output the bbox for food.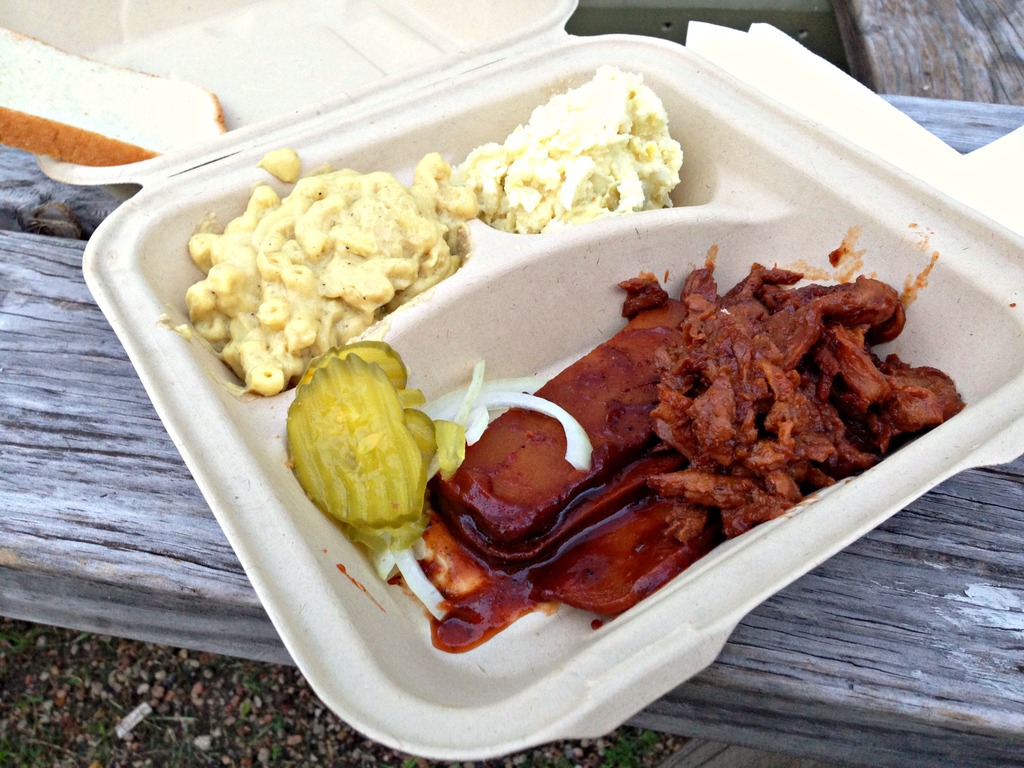
(x1=283, y1=346, x2=424, y2=532).
